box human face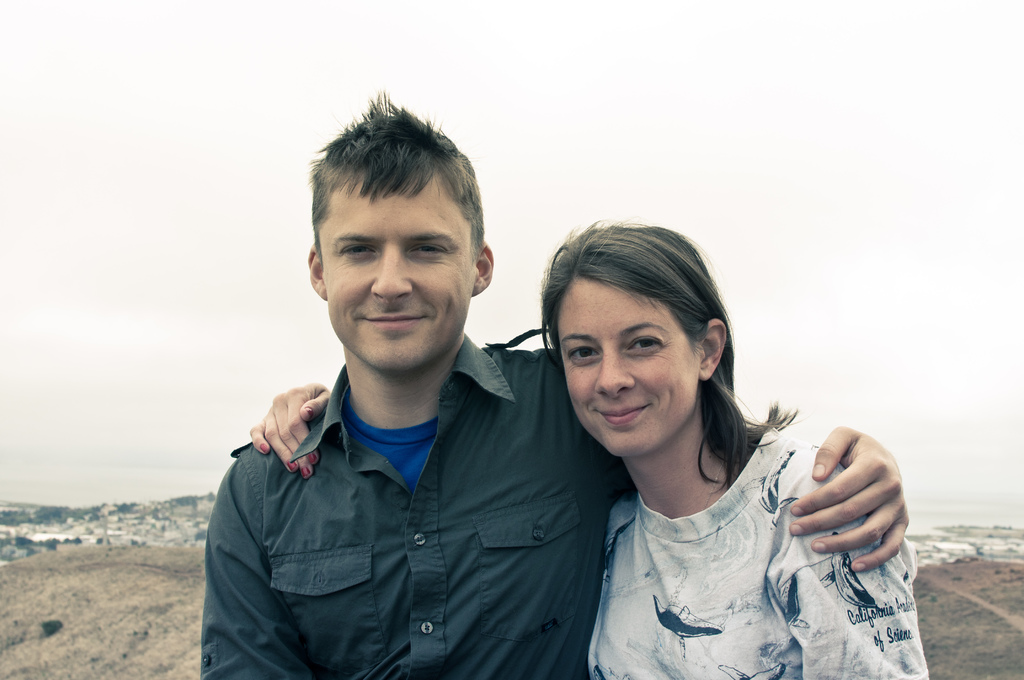
box(560, 279, 698, 455)
